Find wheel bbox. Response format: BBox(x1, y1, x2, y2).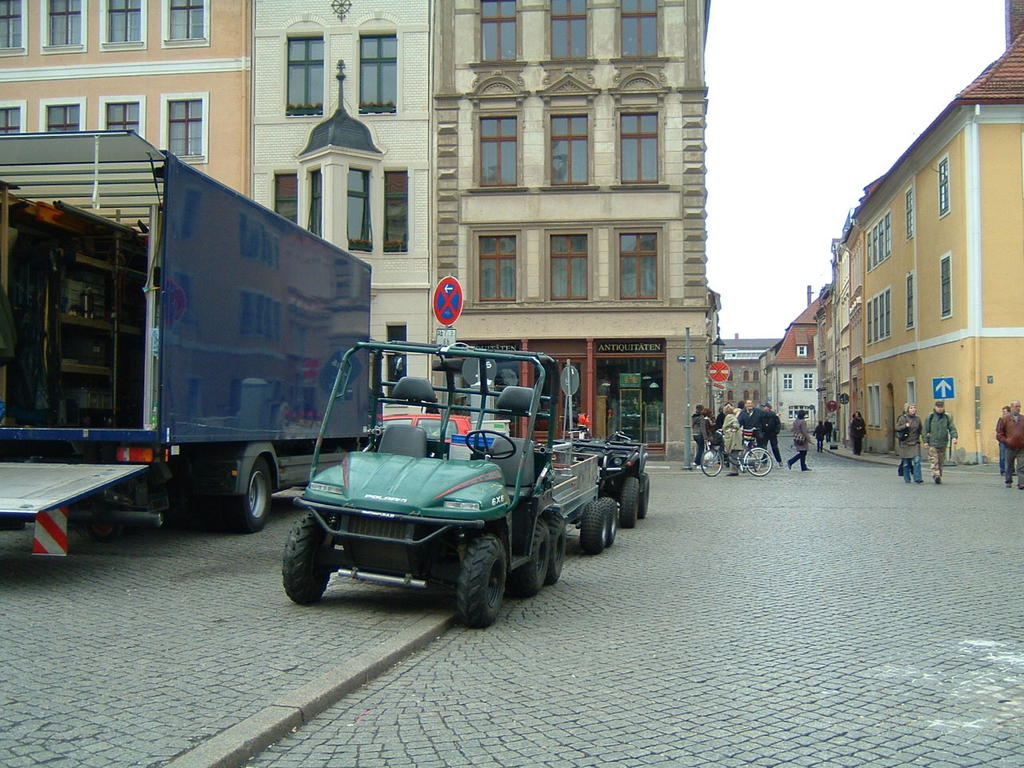
BBox(440, 544, 508, 630).
